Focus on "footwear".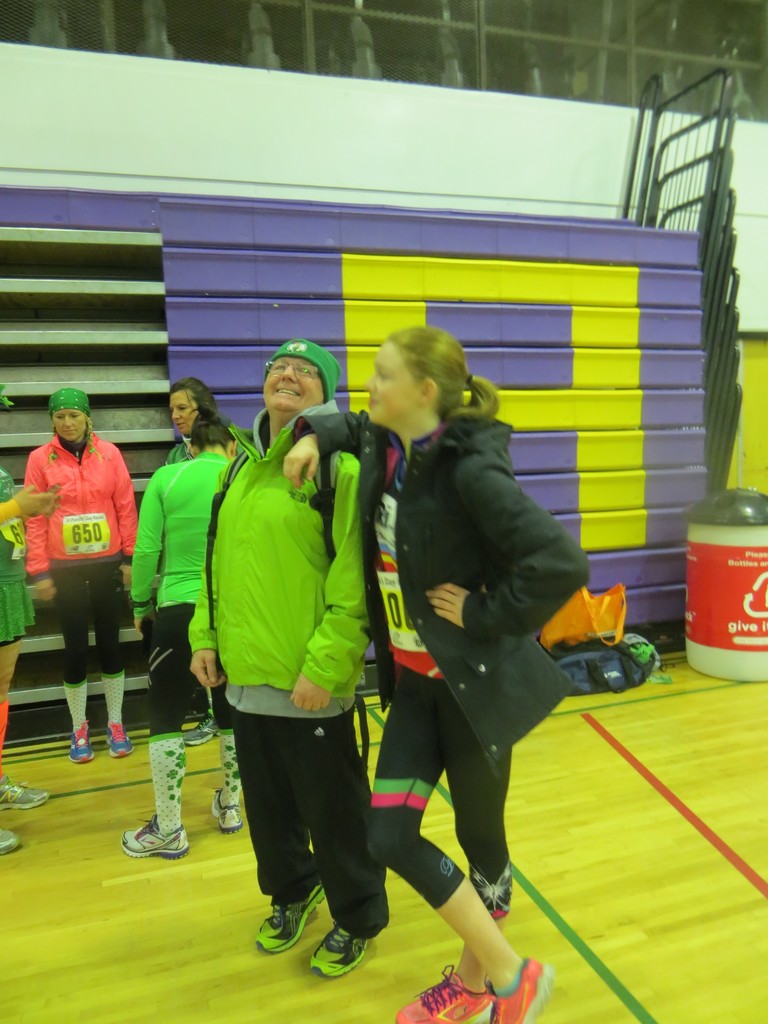
Focused at l=488, t=952, r=550, b=1023.
